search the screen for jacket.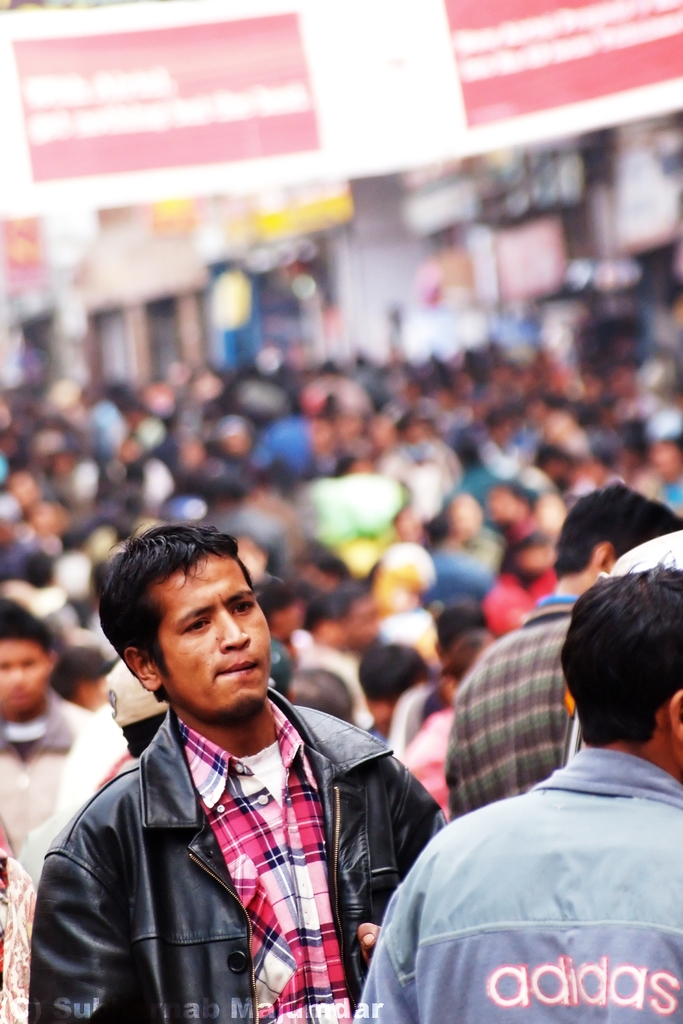
Found at box=[19, 624, 425, 1023].
